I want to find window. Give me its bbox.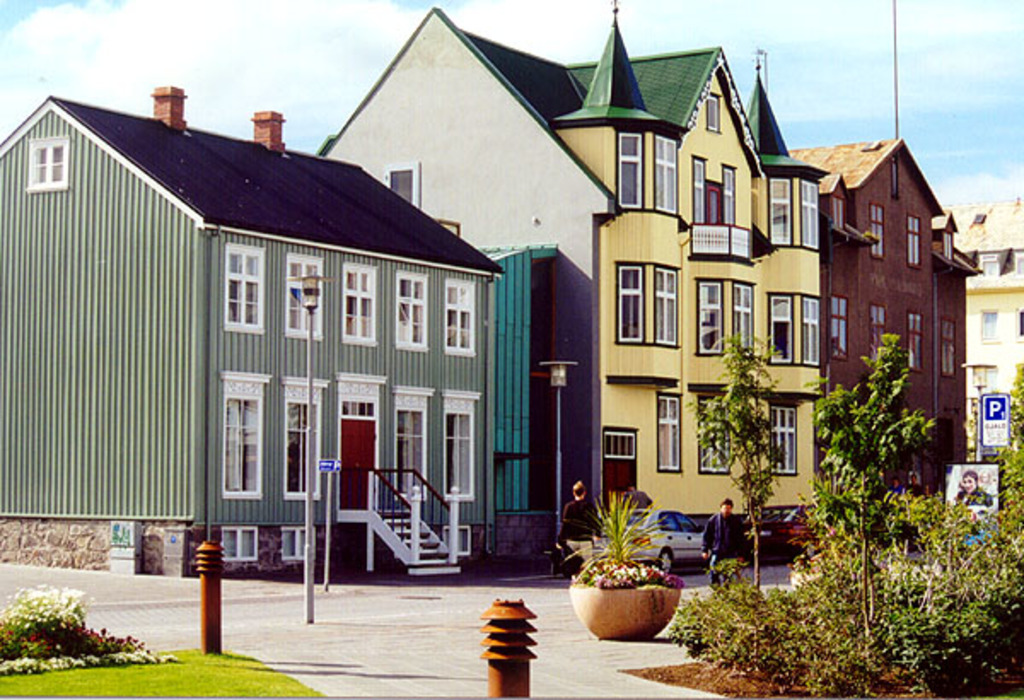
bbox=(652, 393, 679, 473).
